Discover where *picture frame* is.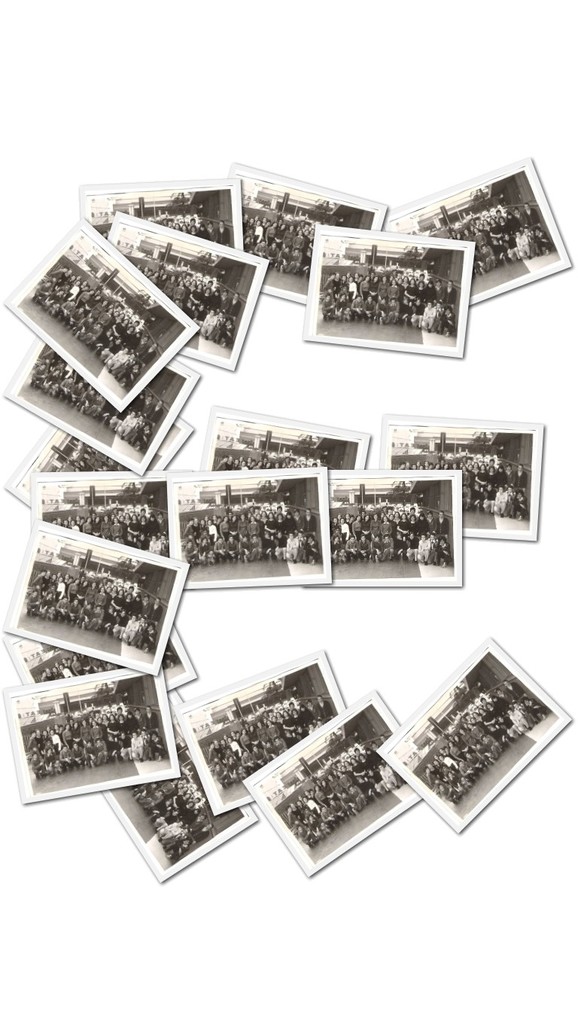
Discovered at [33,468,337,593].
